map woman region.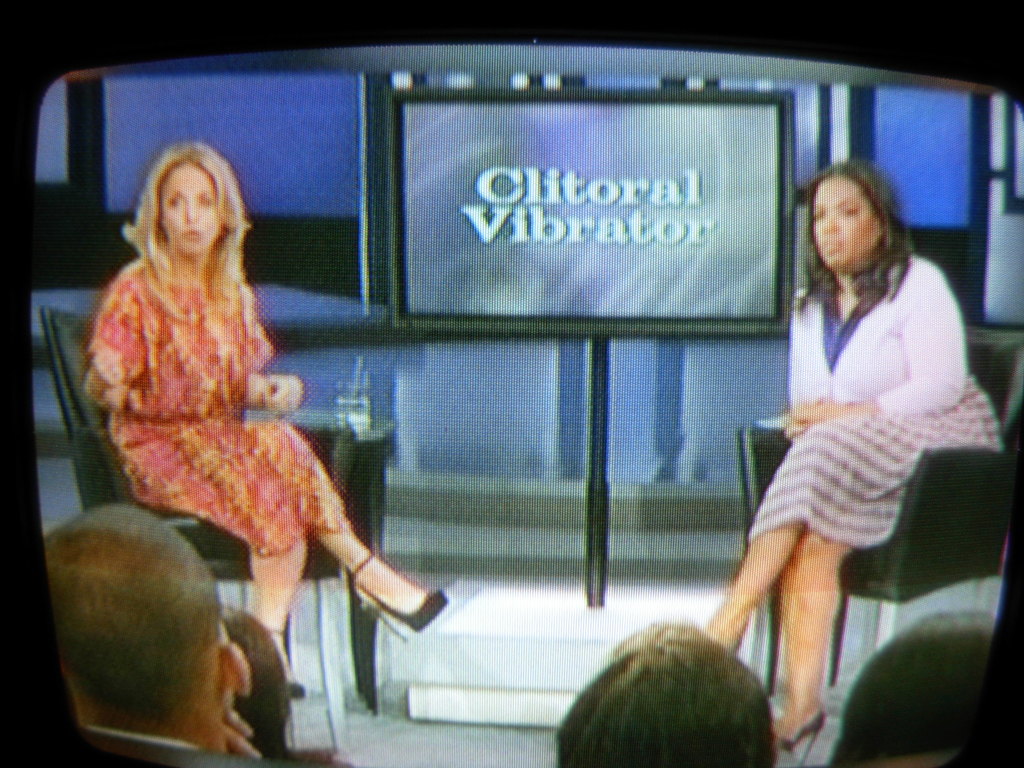
Mapped to 71 165 387 684.
